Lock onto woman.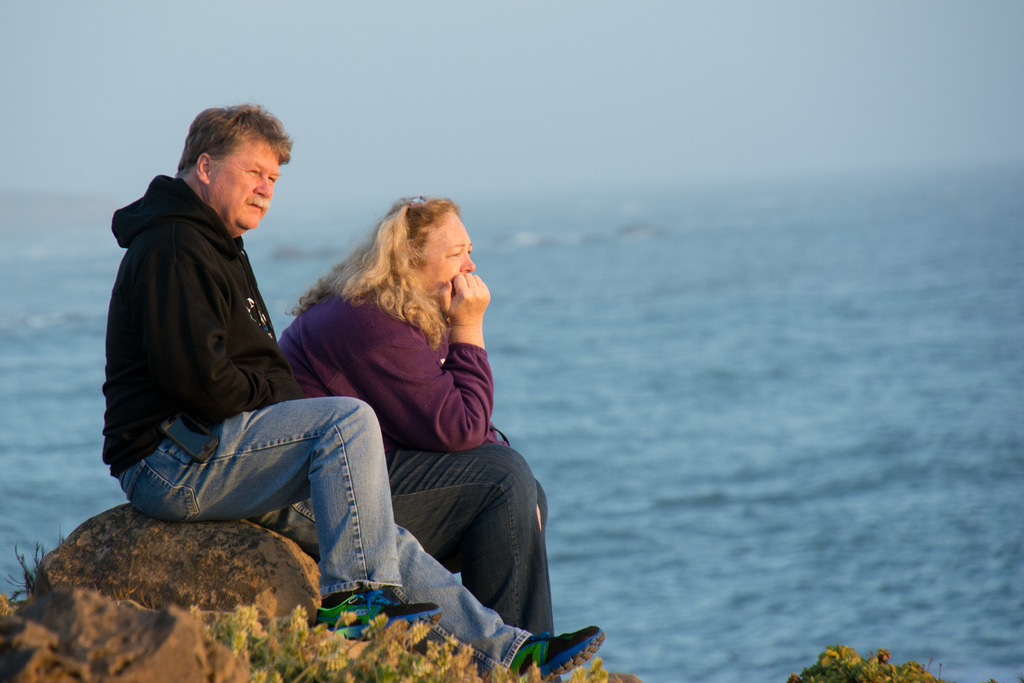
Locked: [278,197,552,632].
